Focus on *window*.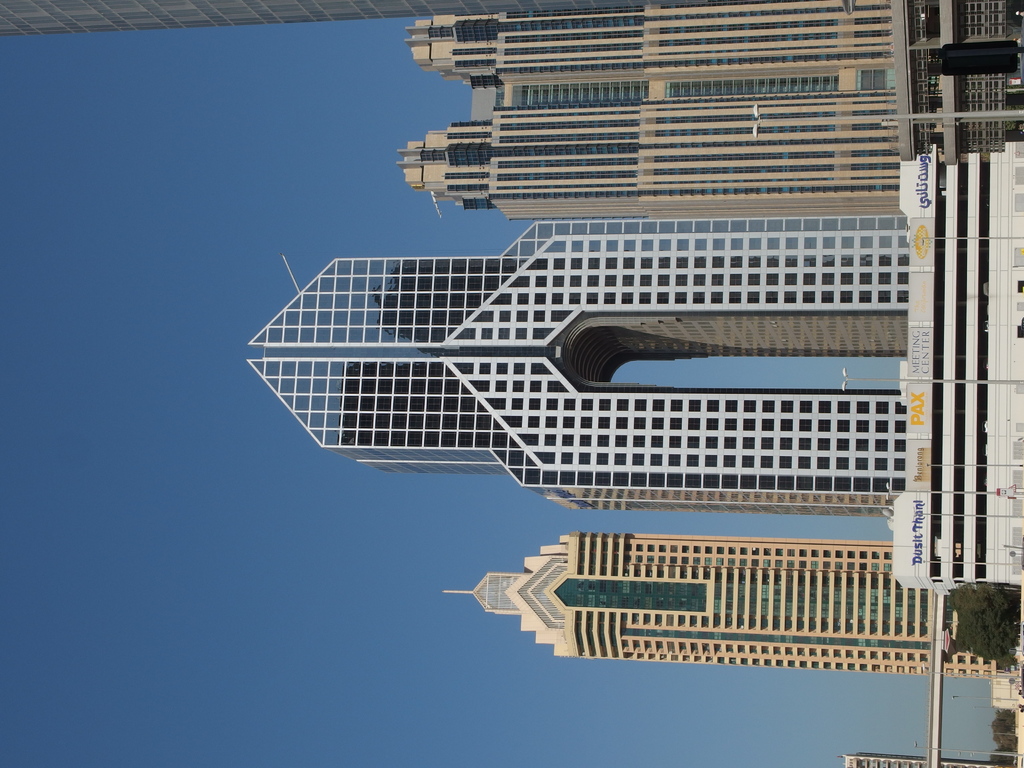
Focused at crop(785, 272, 797, 284).
